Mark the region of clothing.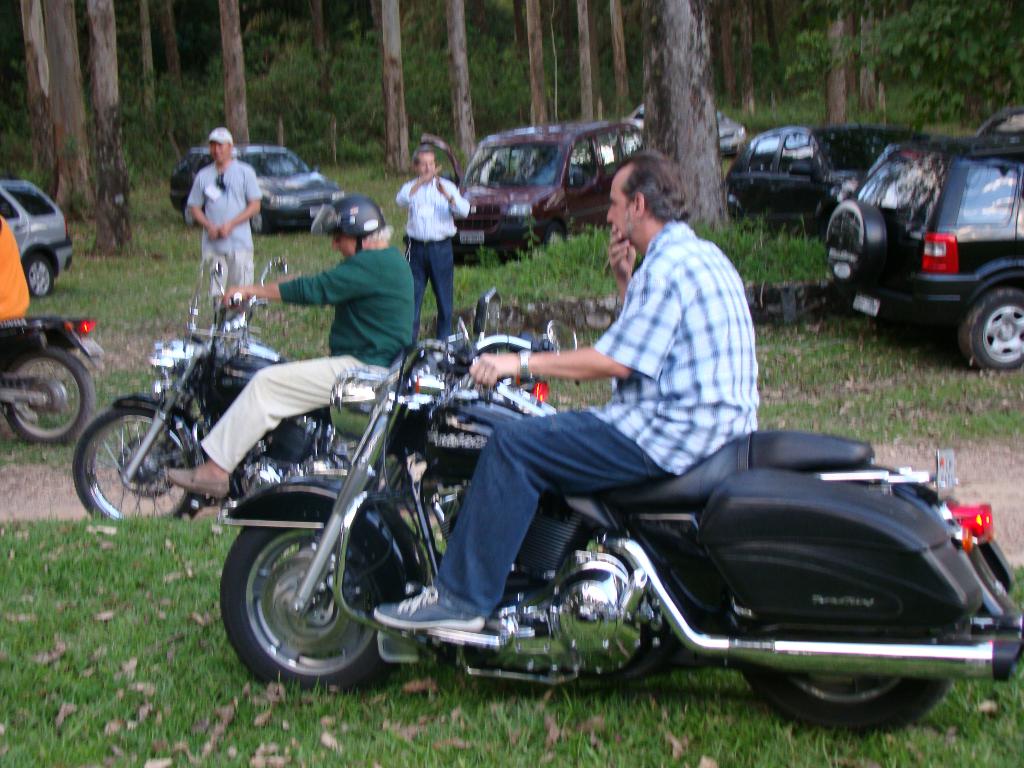
Region: {"x1": 0, "y1": 212, "x2": 31, "y2": 319}.
